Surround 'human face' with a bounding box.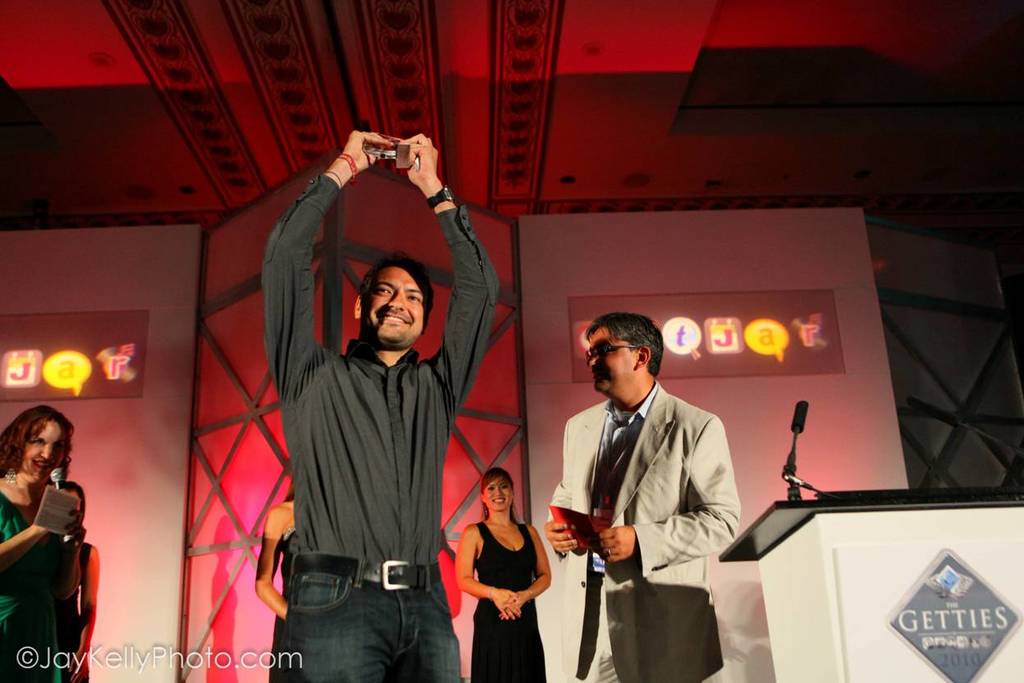
l=587, t=324, r=638, b=397.
